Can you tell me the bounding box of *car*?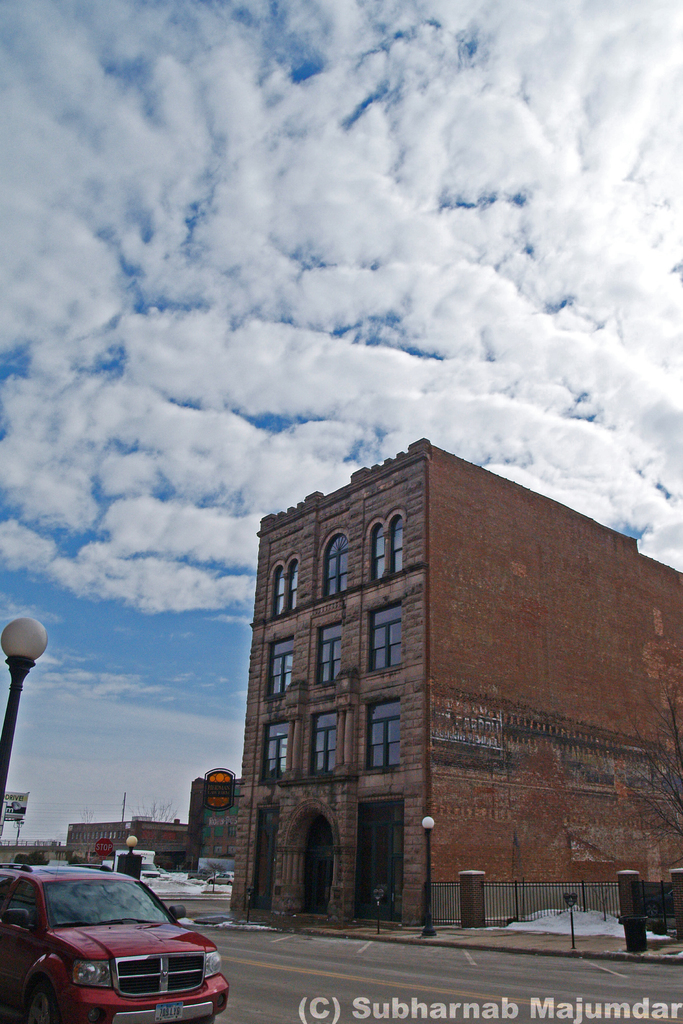
{"left": 4, "top": 869, "right": 242, "bottom": 1023}.
